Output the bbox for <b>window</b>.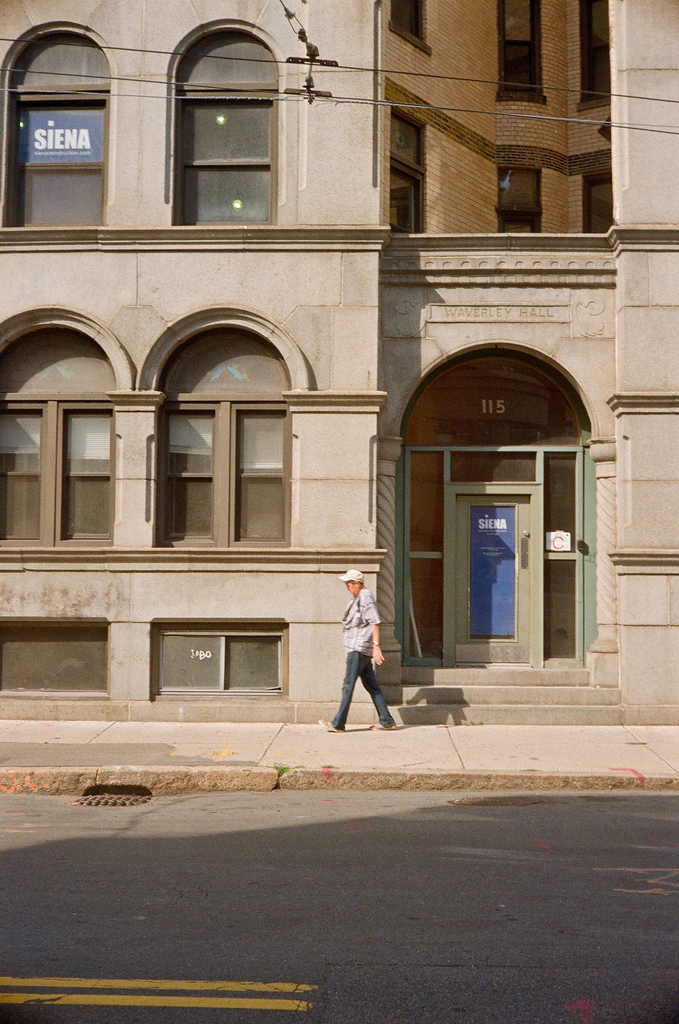
select_region(160, 395, 295, 563).
